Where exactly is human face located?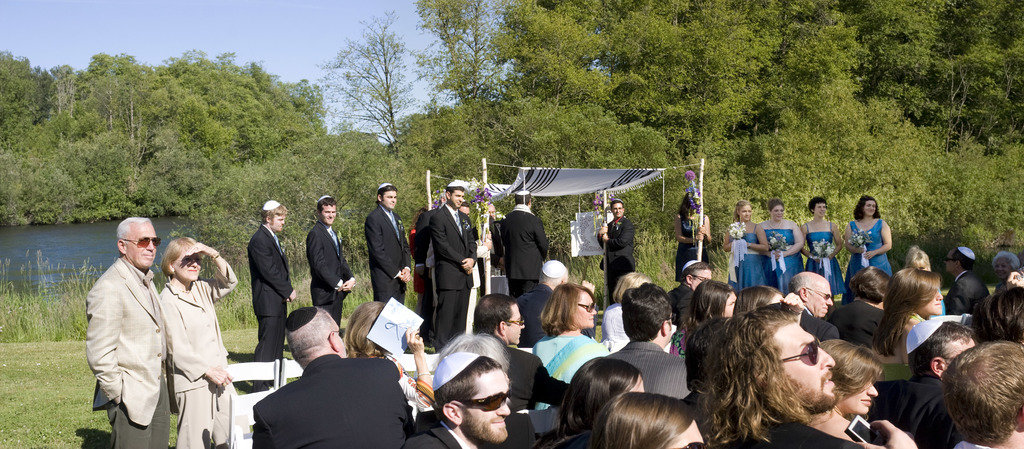
Its bounding box is [left=125, top=222, right=161, bottom=268].
